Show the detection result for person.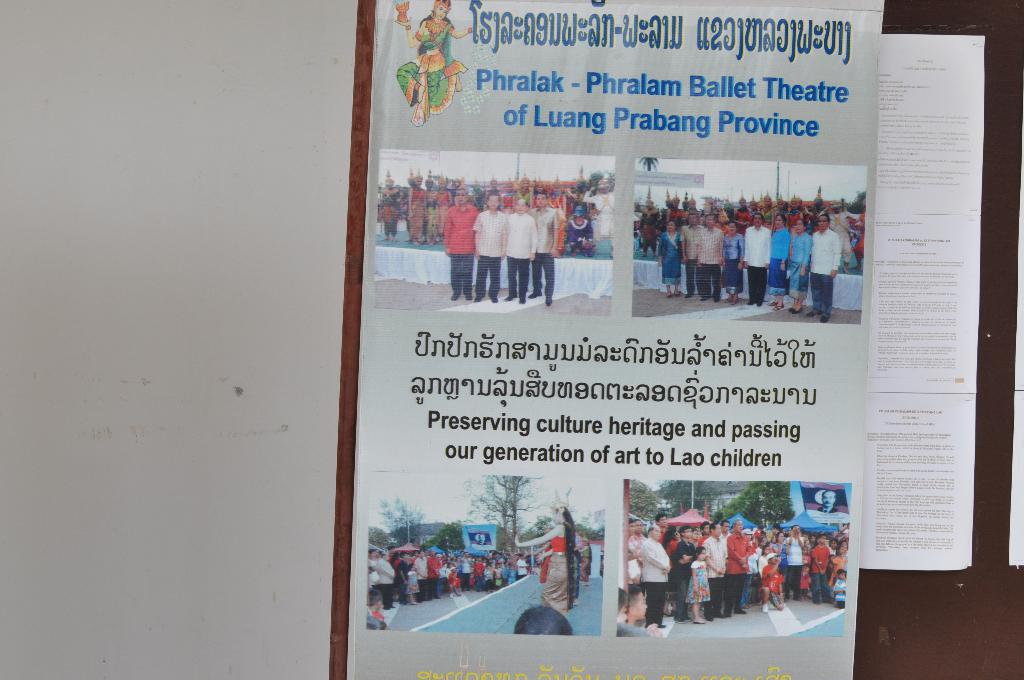
<region>426, 549, 440, 598</region>.
